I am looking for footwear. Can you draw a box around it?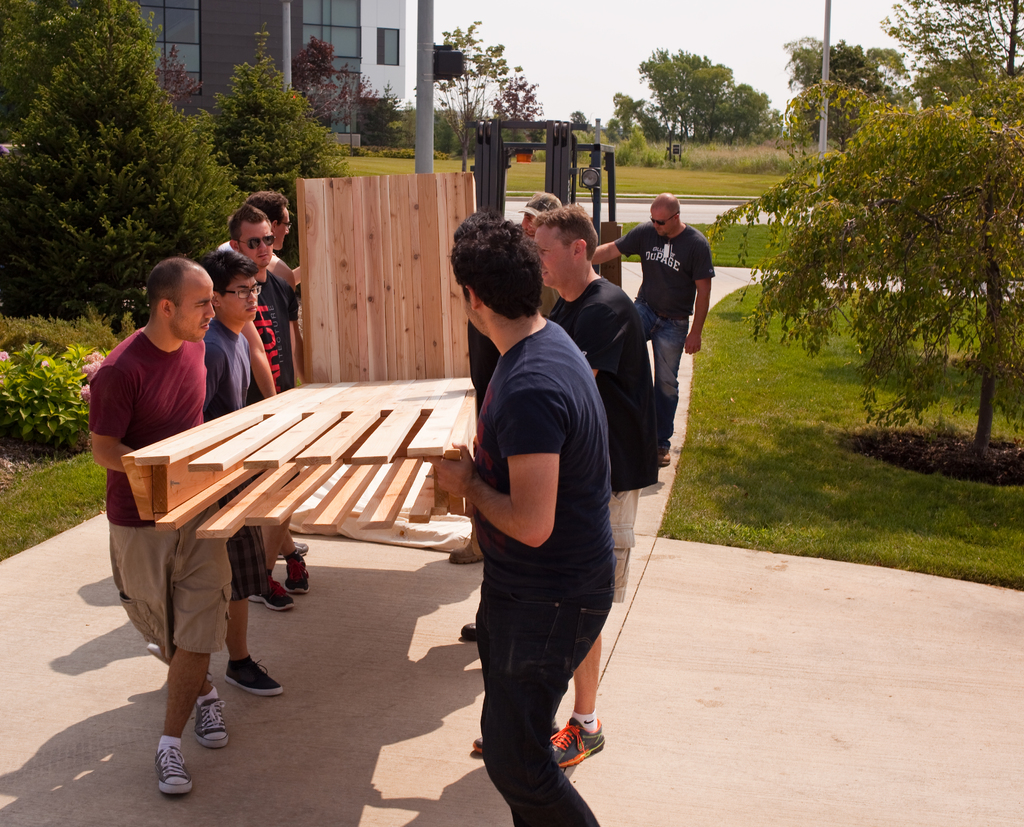
Sure, the bounding box is [202,686,232,753].
